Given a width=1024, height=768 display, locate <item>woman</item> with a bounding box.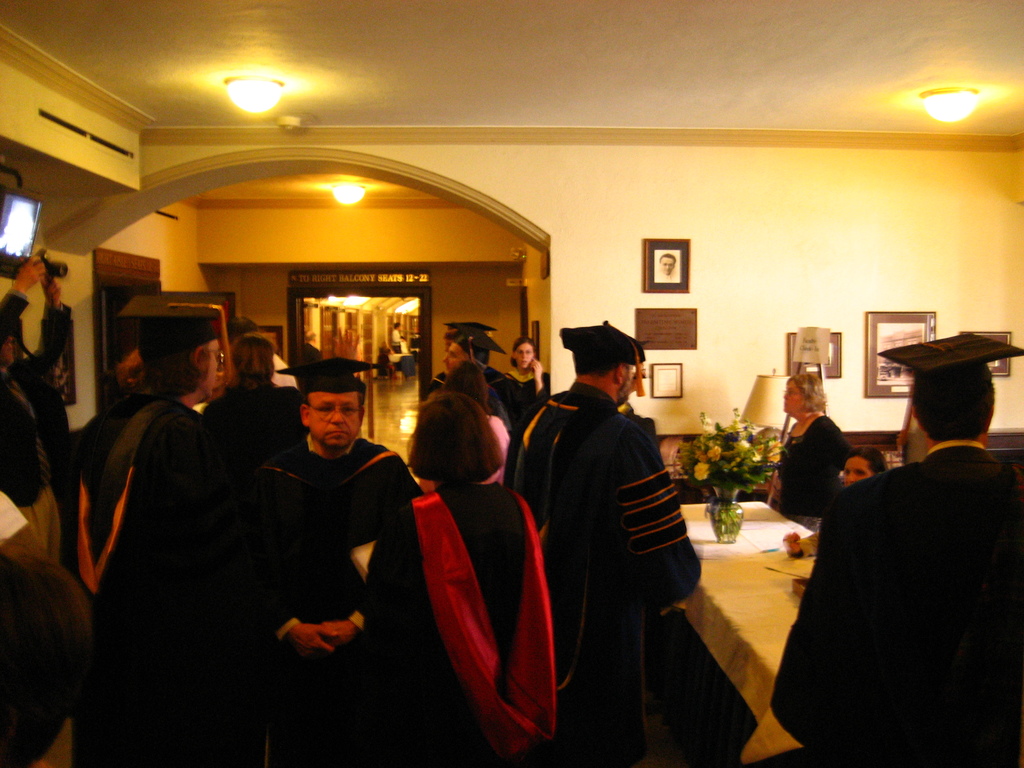
Located: l=500, t=336, r=556, b=418.
